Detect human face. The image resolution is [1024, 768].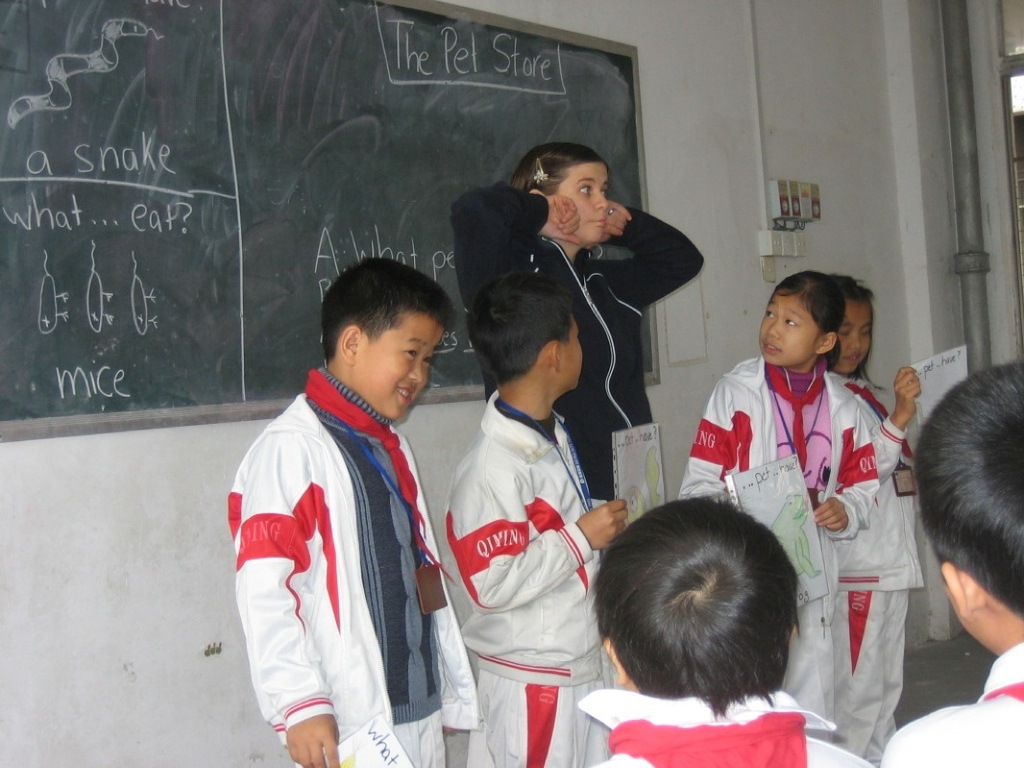
box=[564, 313, 582, 394].
